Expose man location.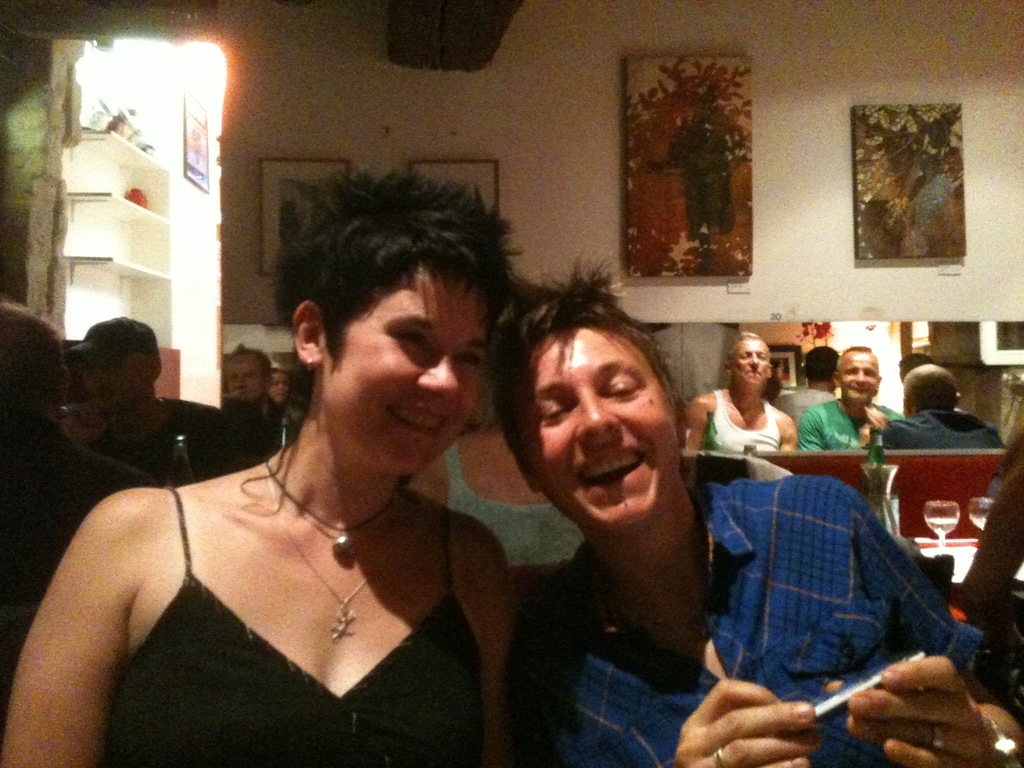
Exposed at l=797, t=351, r=895, b=460.
